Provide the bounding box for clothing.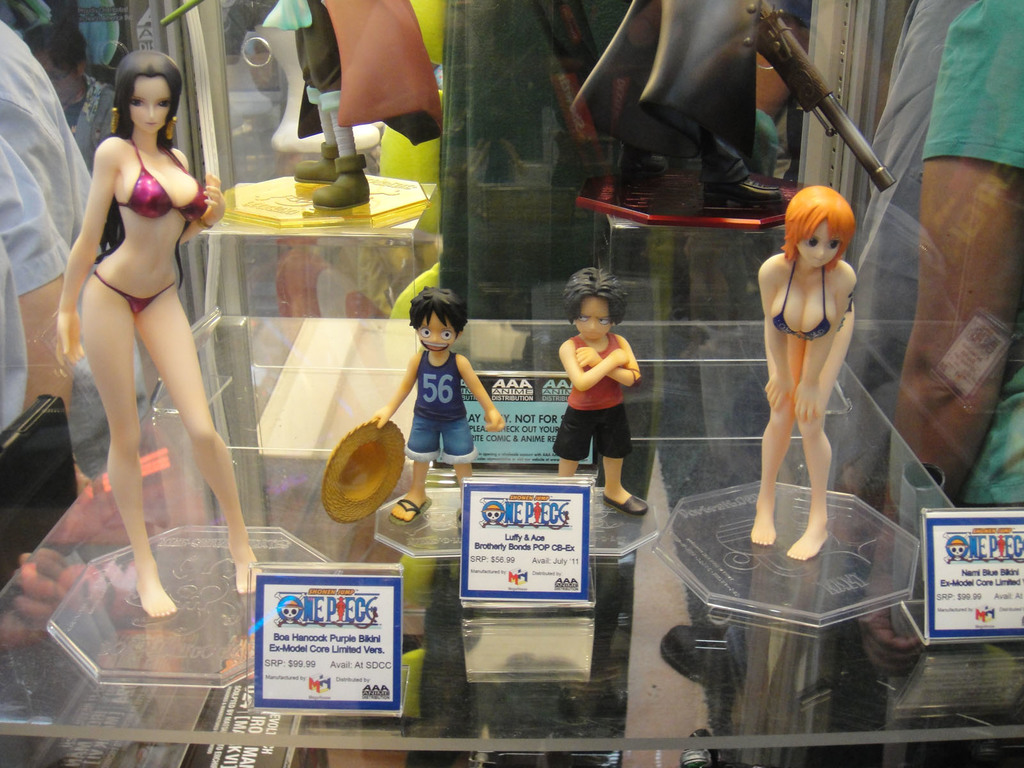
l=111, t=129, r=217, b=222.
